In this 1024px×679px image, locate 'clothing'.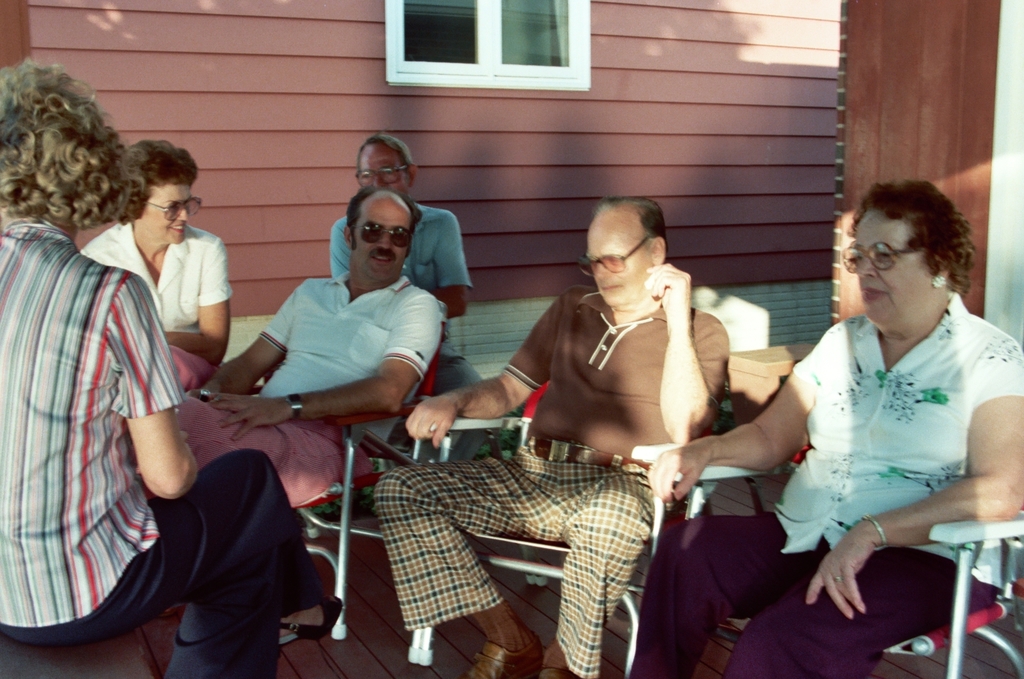
Bounding box: (173,280,458,496).
